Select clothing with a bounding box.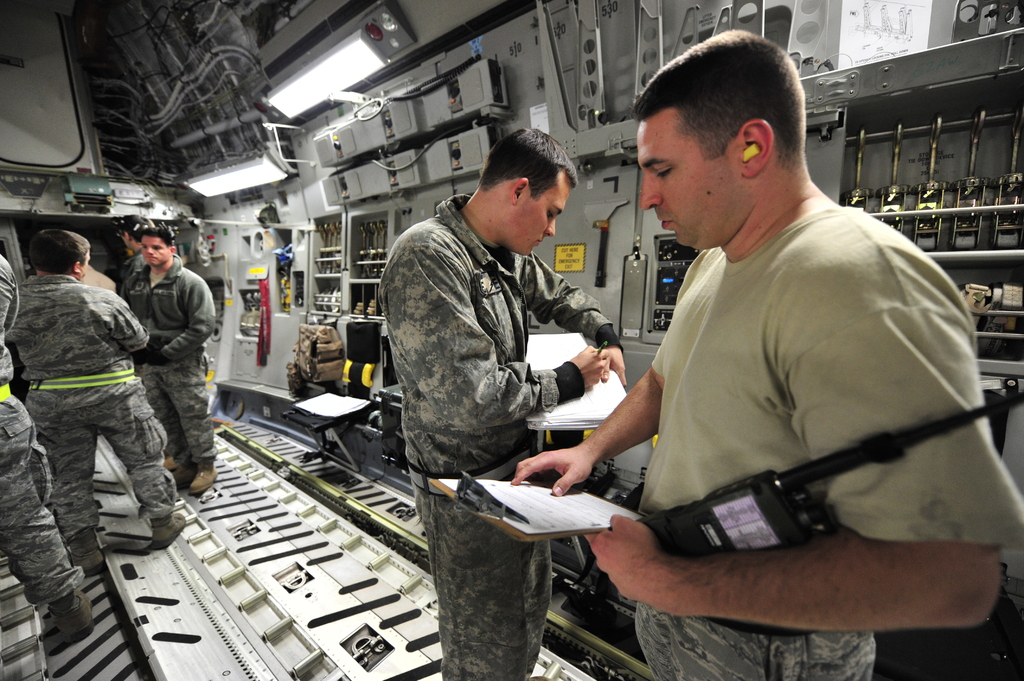
box=[632, 207, 1023, 680].
